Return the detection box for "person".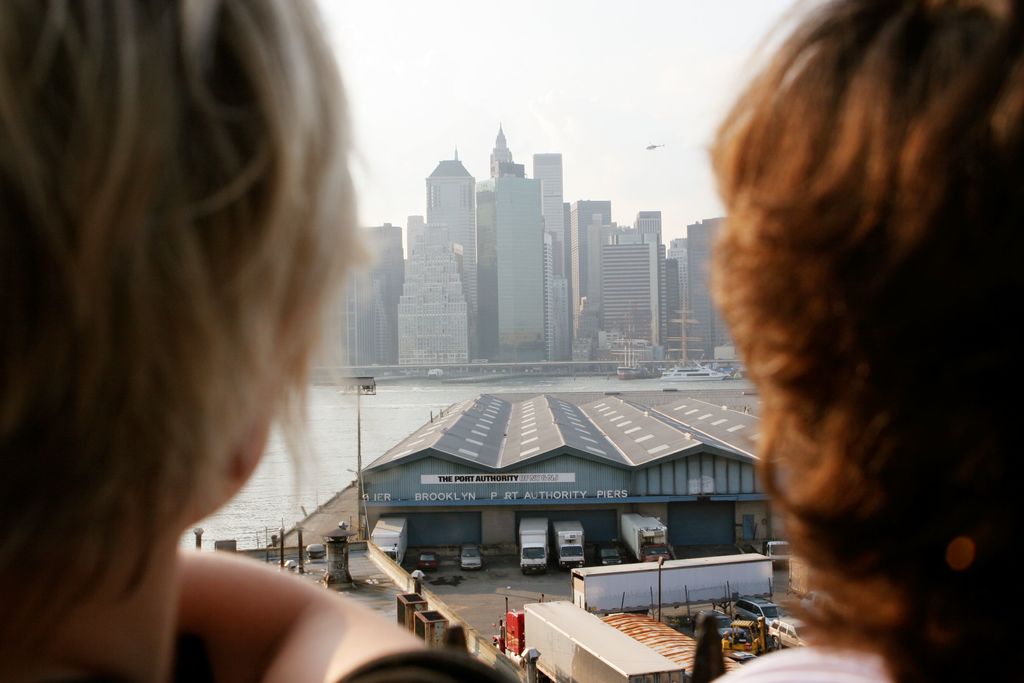
682/6/1023/680.
